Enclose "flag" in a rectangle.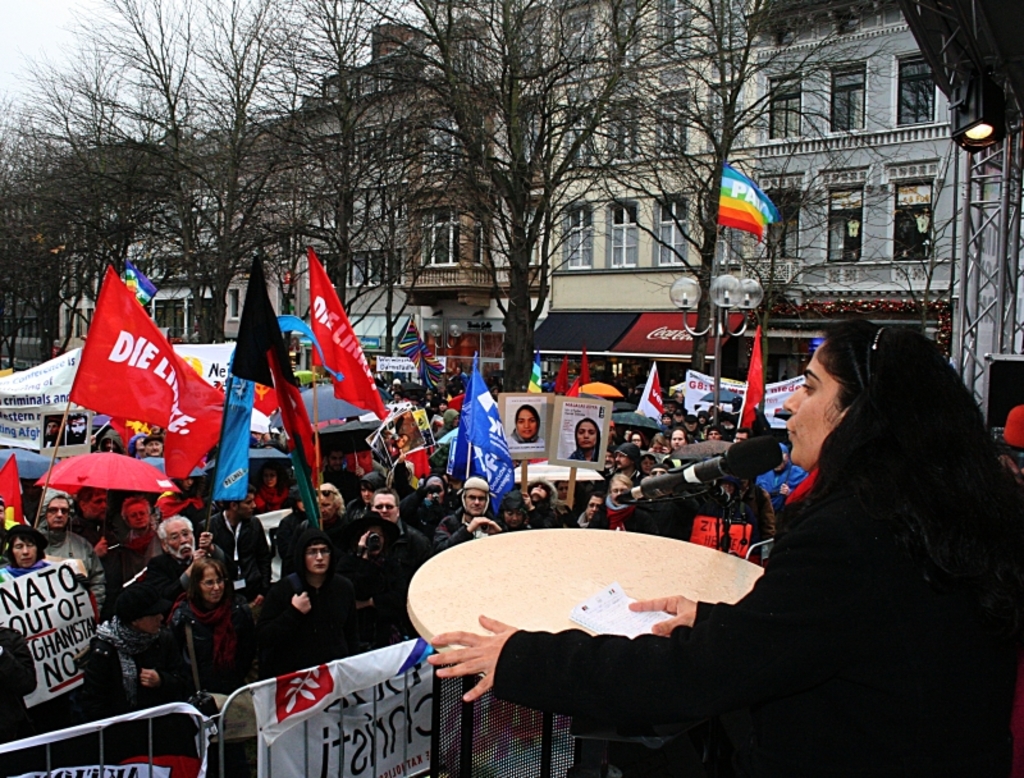
736:328:765:431.
